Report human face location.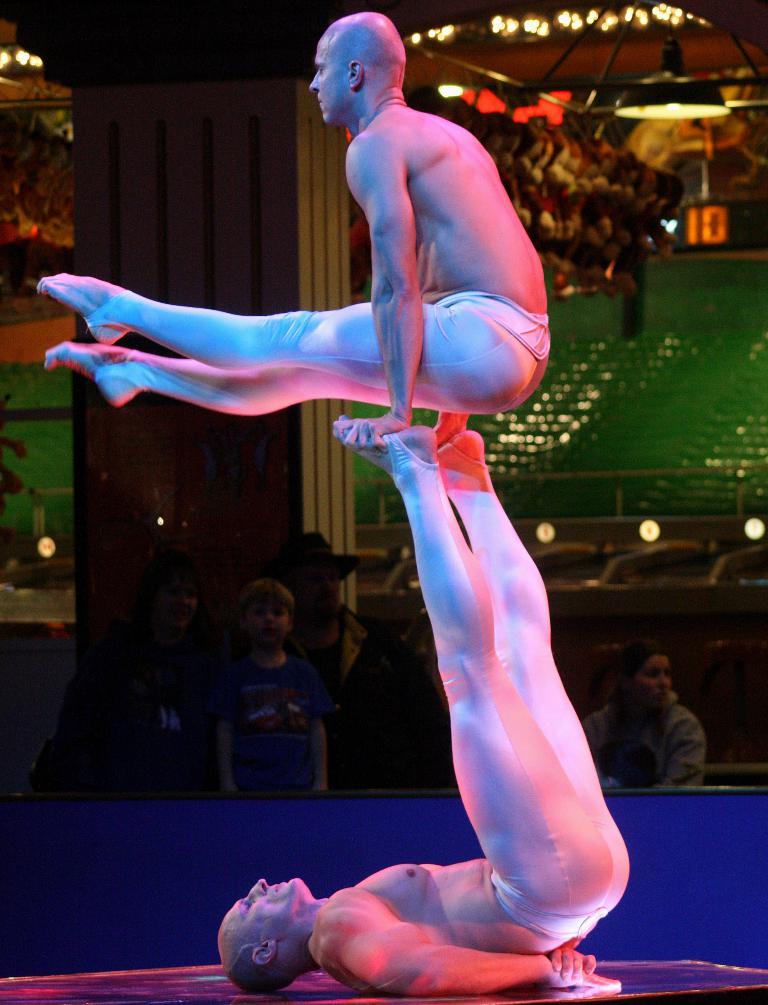
Report: crop(160, 586, 201, 634).
